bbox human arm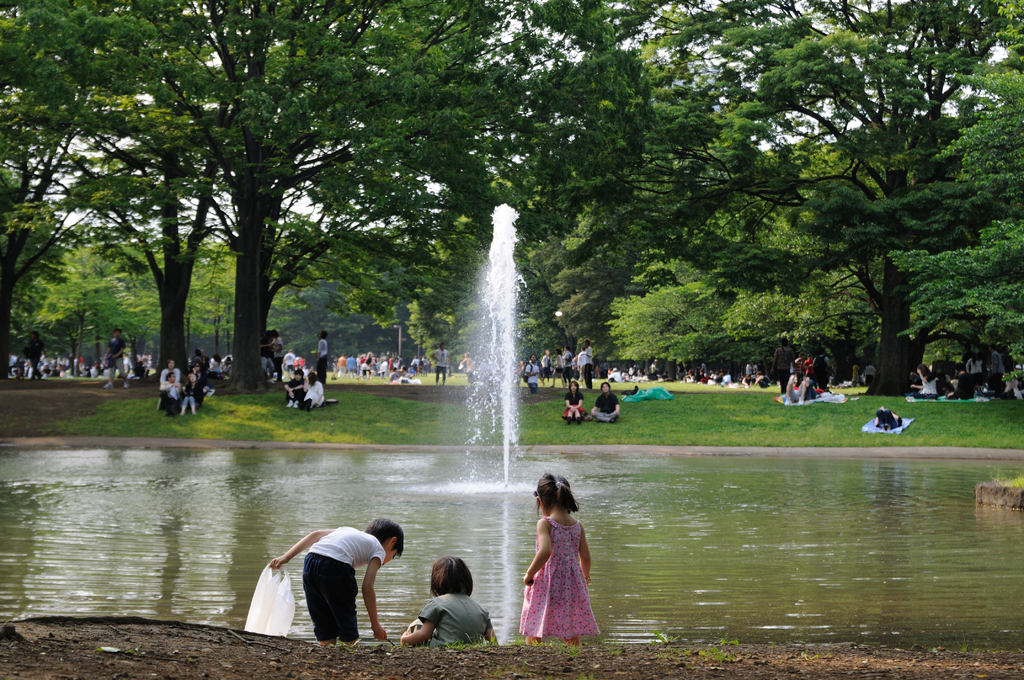
<box>158,380,179,393</box>
